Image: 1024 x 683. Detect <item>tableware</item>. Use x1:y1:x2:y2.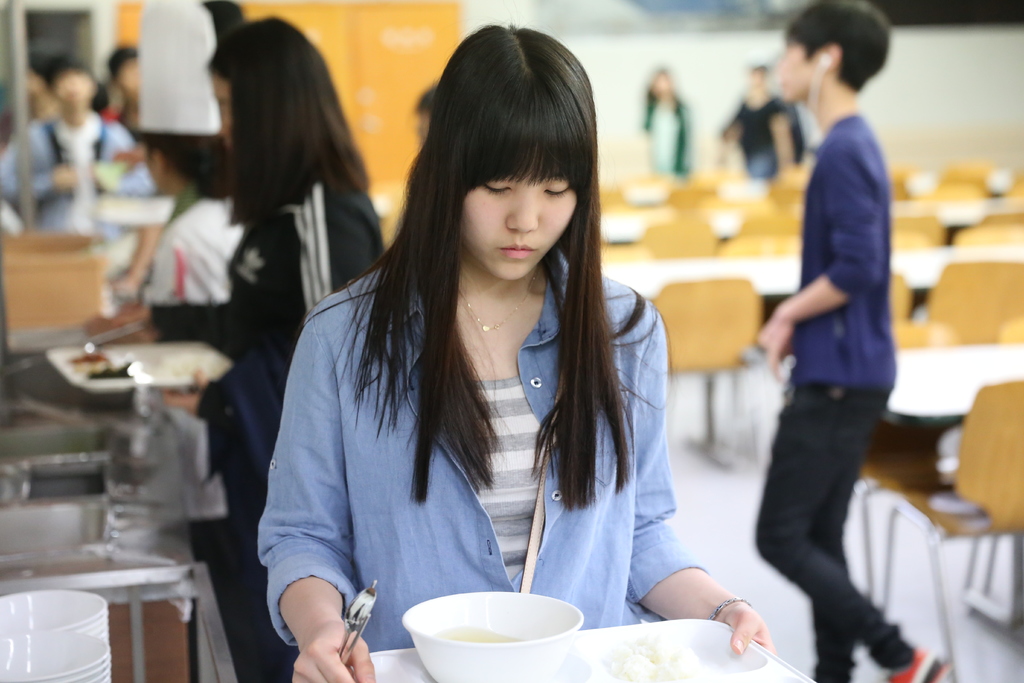
47:340:225:399.
